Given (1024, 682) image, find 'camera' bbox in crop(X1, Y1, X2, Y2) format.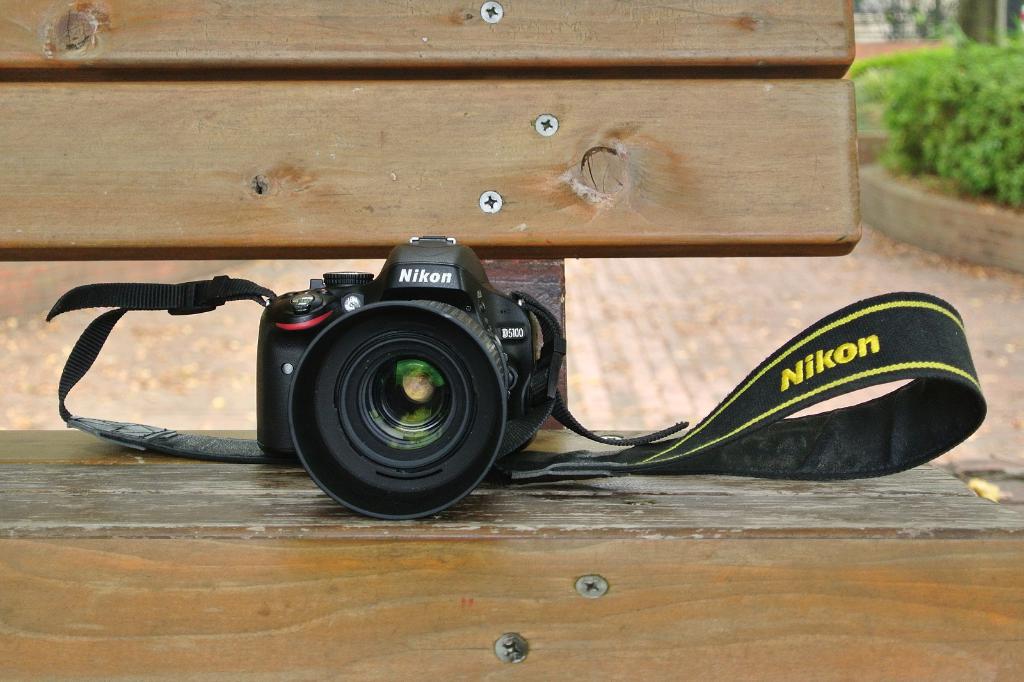
crop(259, 234, 537, 525).
